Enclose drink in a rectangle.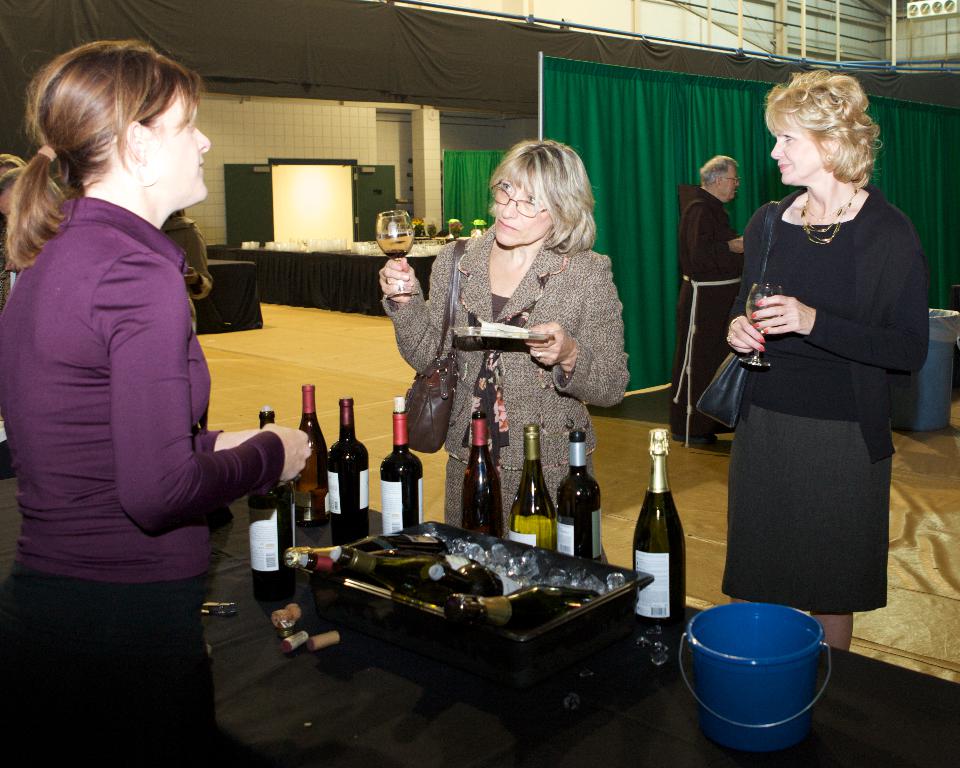
l=326, t=399, r=373, b=553.
